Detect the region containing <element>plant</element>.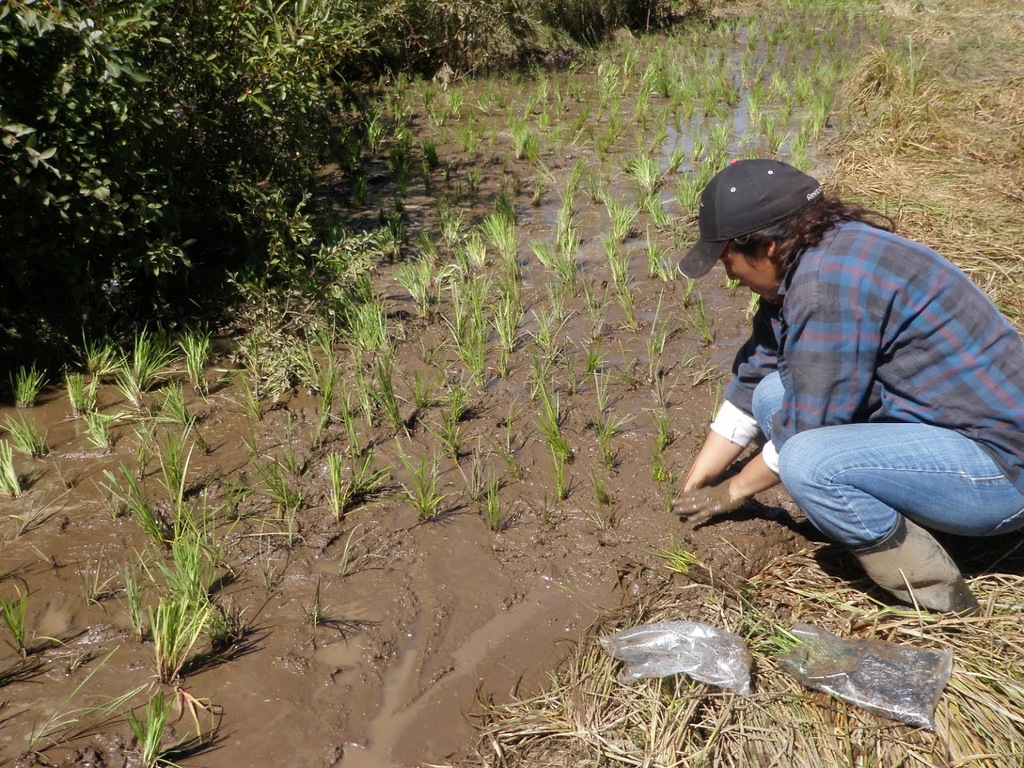
<box>310,355,340,449</box>.
